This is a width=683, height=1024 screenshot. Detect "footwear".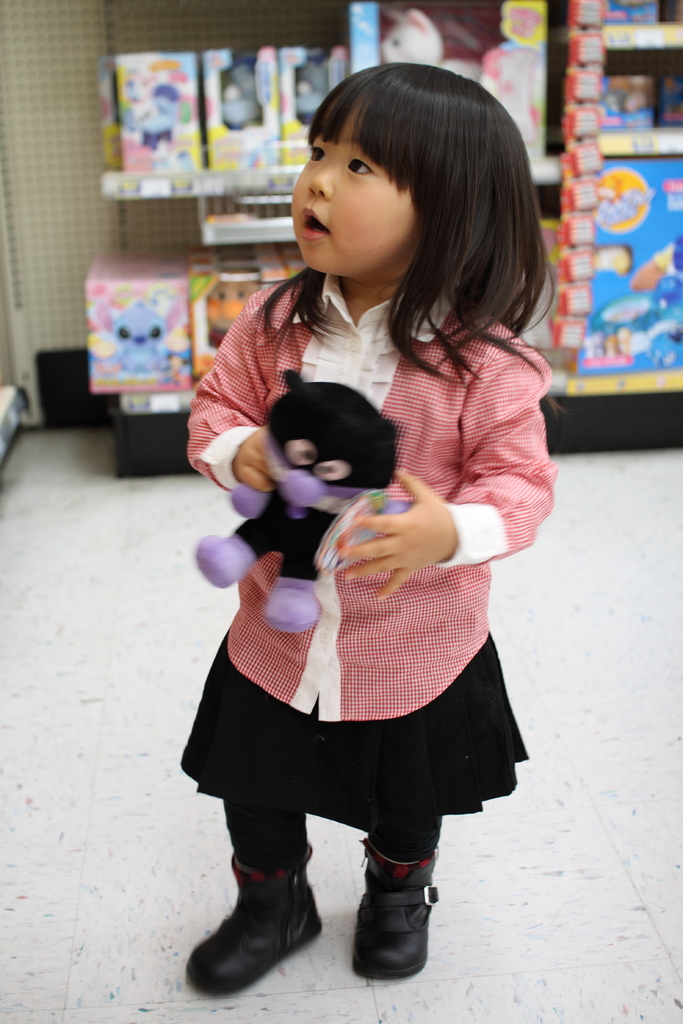
x1=192, y1=852, x2=331, y2=998.
